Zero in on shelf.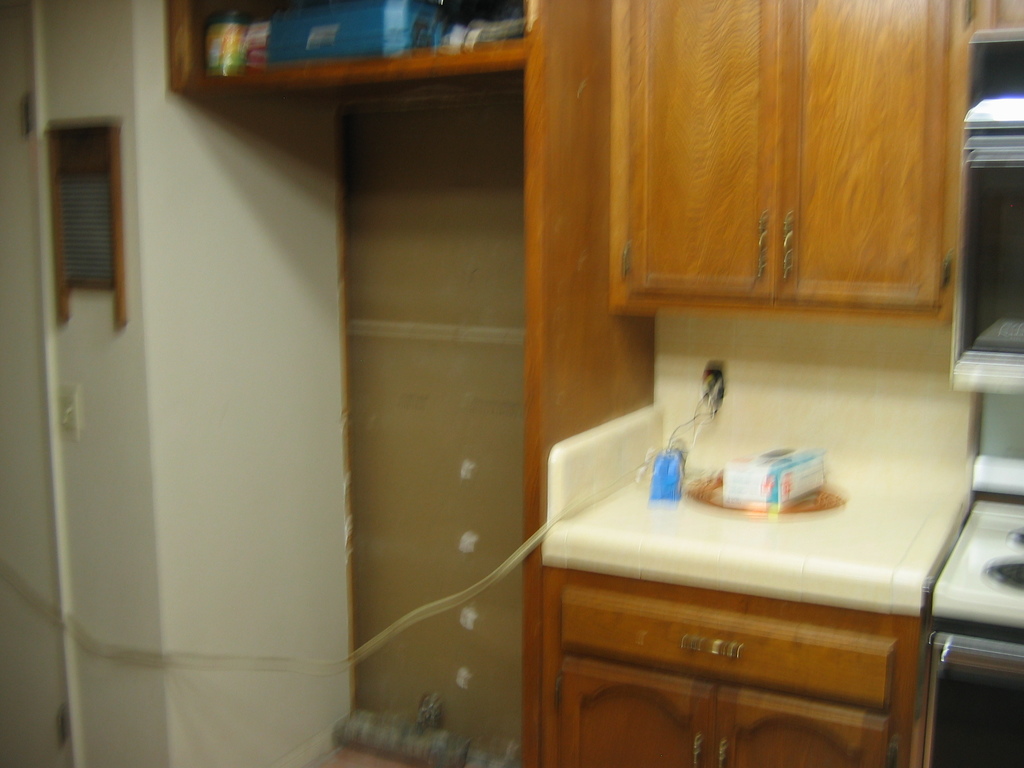
Zeroed in: bbox(169, 0, 538, 97).
